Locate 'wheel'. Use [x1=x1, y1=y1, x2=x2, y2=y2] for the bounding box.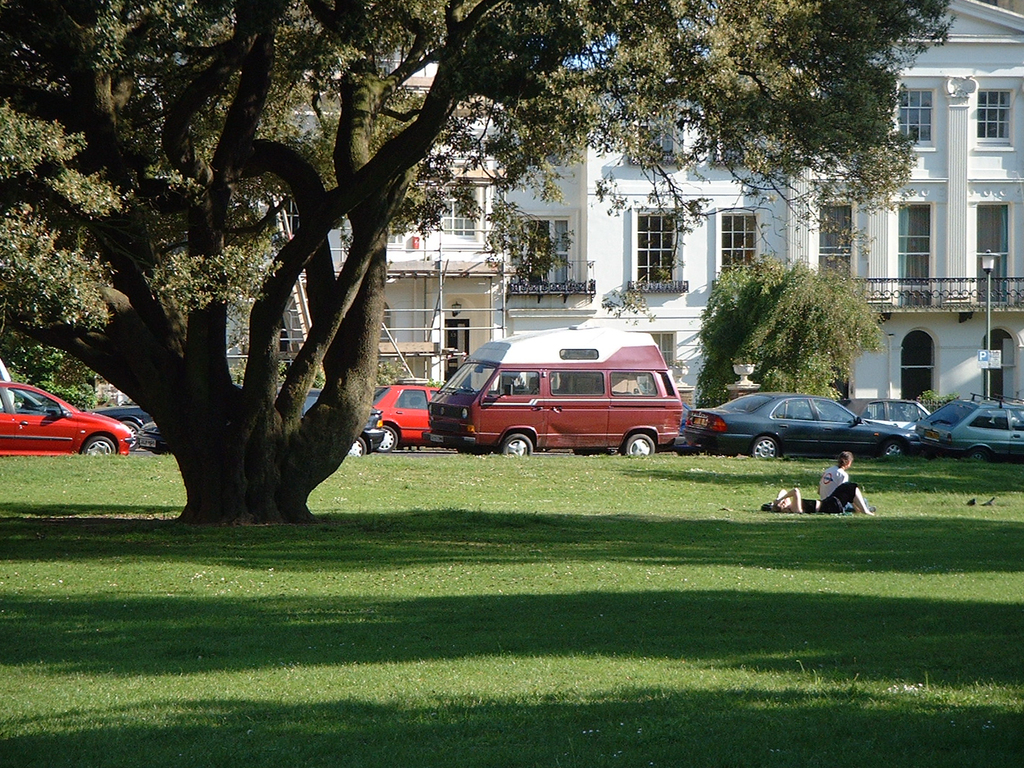
[x1=966, y1=451, x2=988, y2=455].
